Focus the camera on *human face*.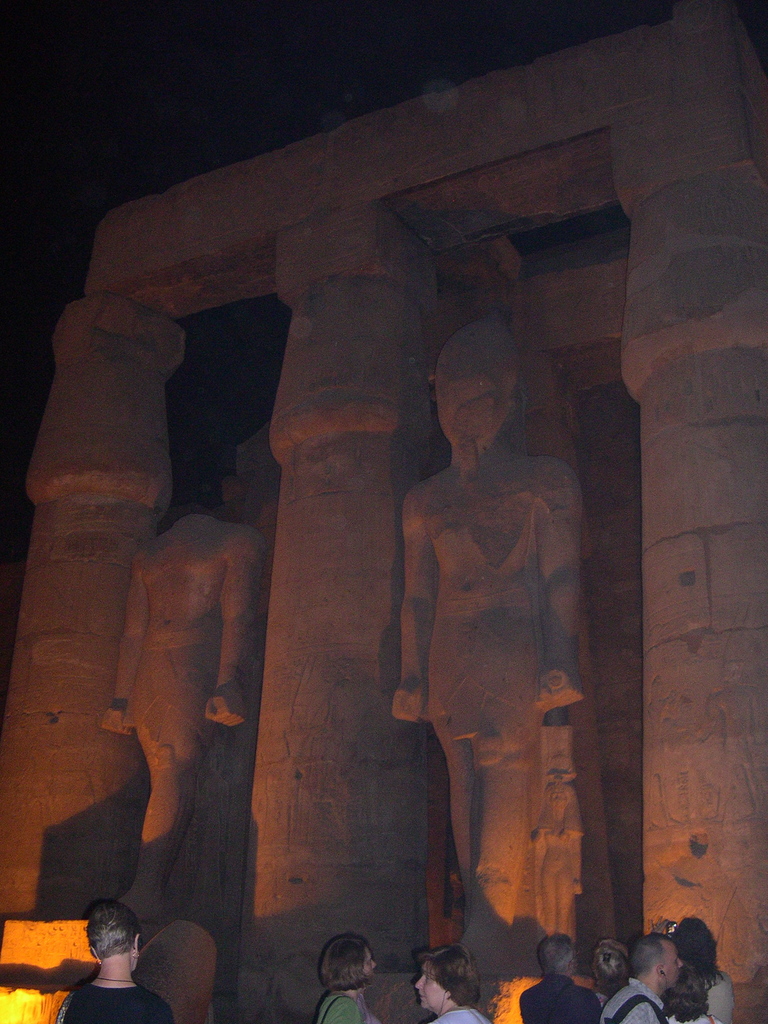
Focus region: 415:962:447:1009.
